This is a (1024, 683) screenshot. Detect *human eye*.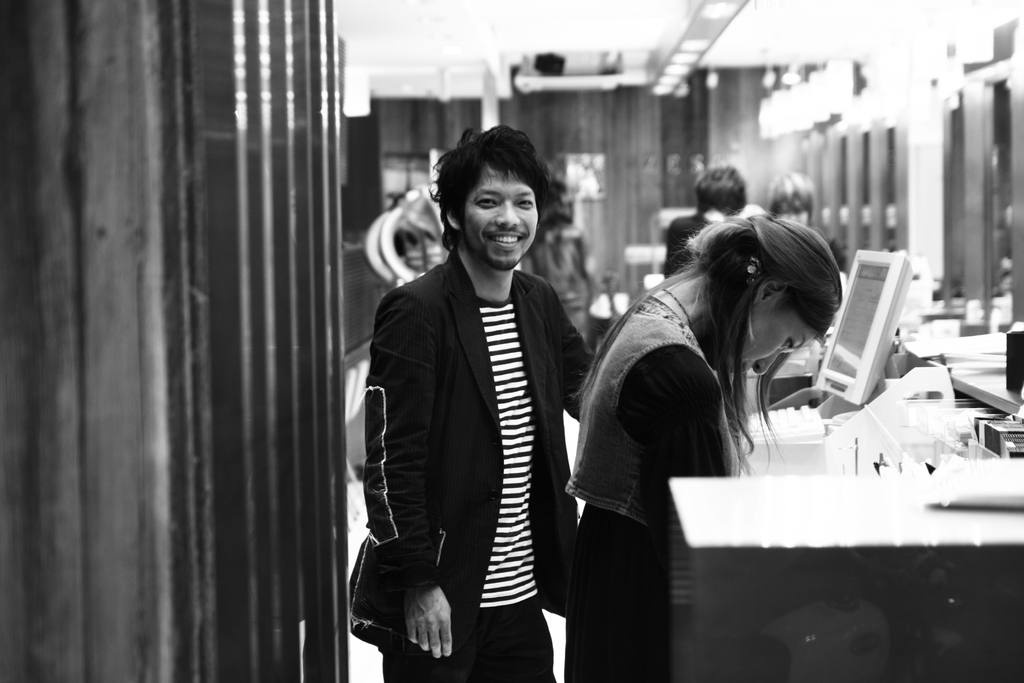
locate(472, 198, 500, 210).
